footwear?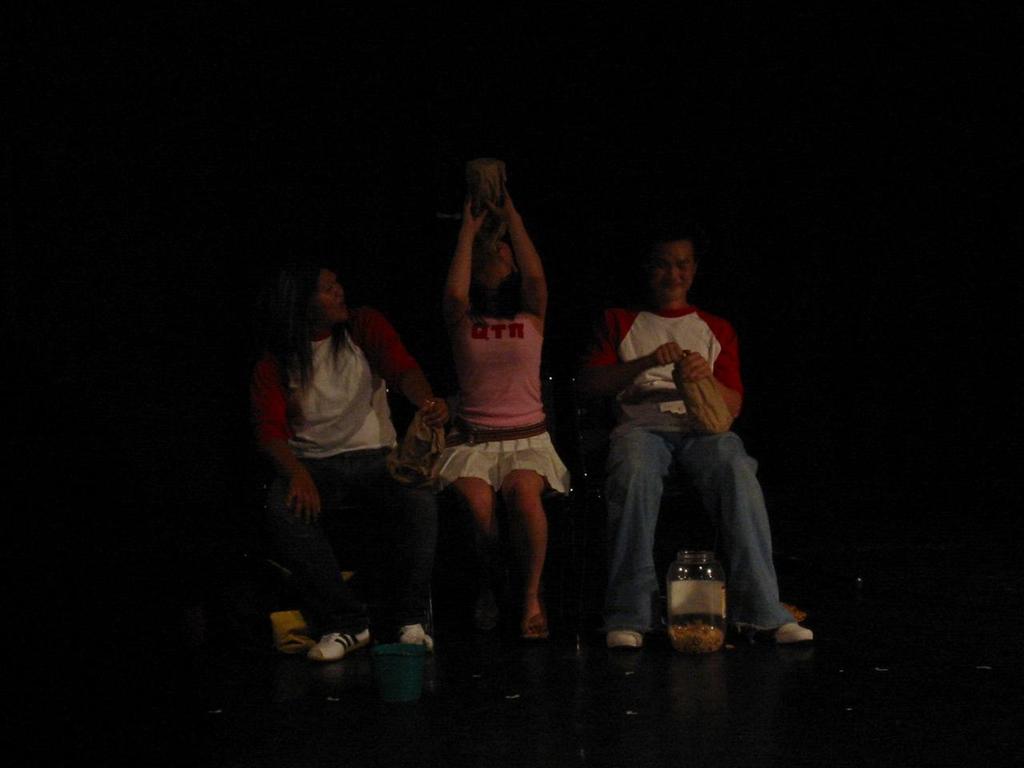
{"x1": 602, "y1": 630, "x2": 646, "y2": 650}
